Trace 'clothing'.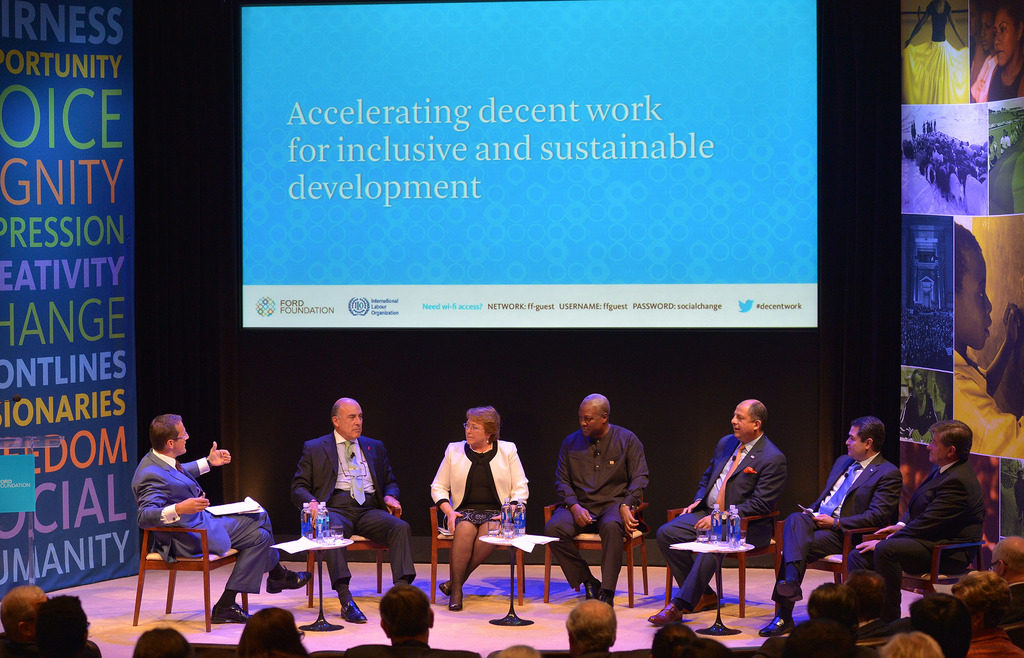
Traced to bbox=[968, 58, 996, 104].
